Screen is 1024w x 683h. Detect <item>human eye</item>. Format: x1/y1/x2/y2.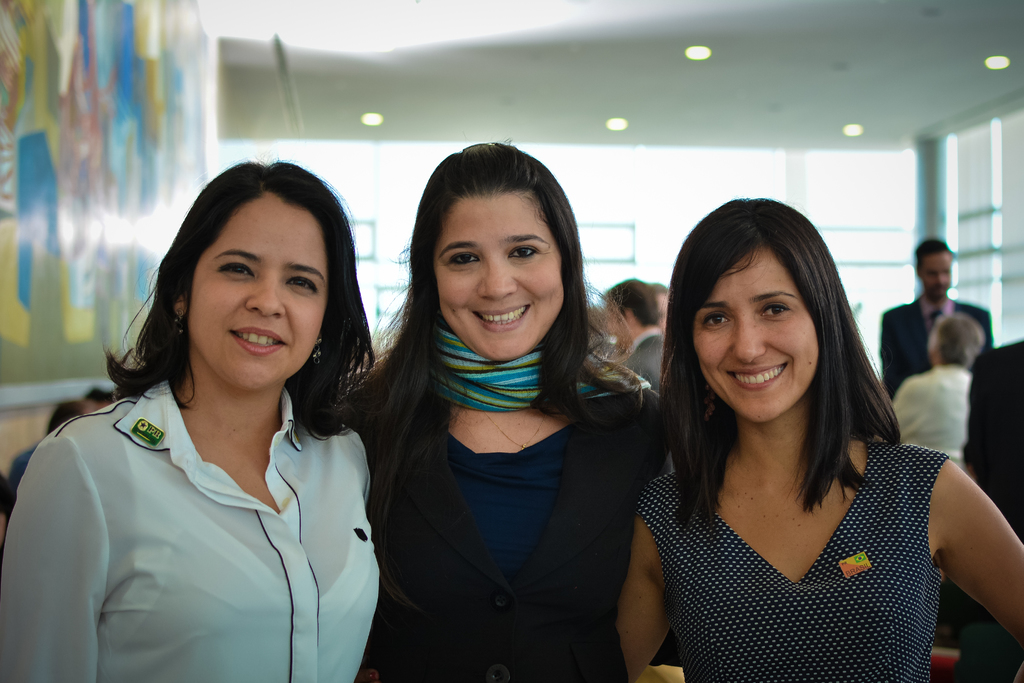
703/309/735/333.
